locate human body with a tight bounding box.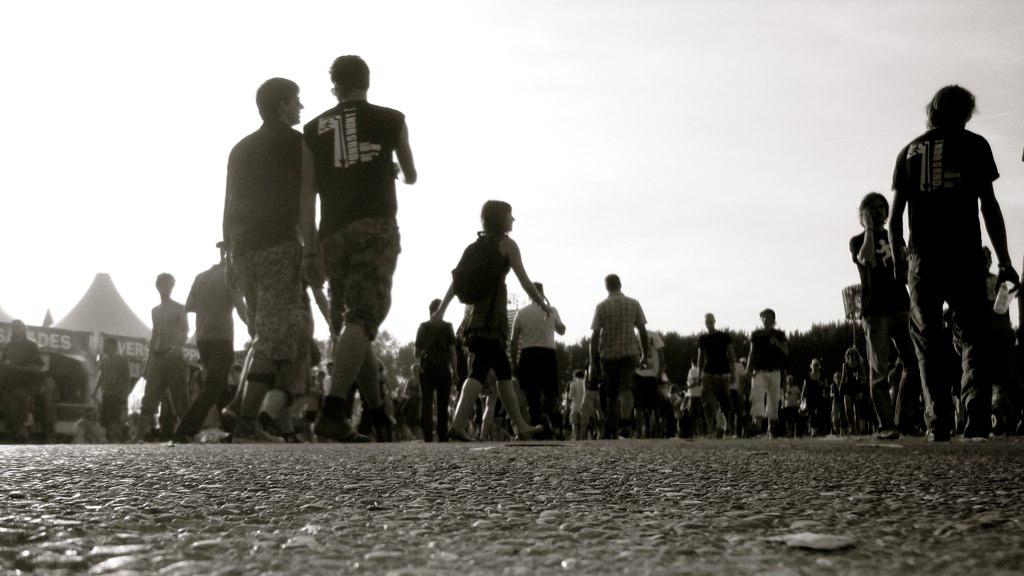
[left=785, top=371, right=799, bottom=445].
